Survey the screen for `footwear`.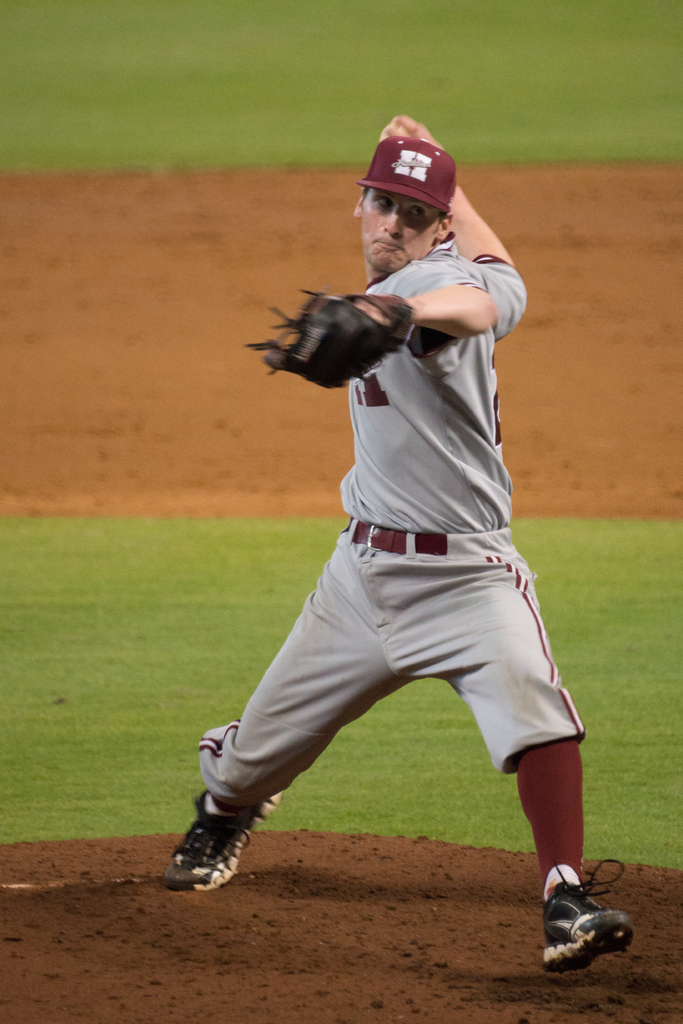
Survey found: <region>154, 780, 252, 892</region>.
